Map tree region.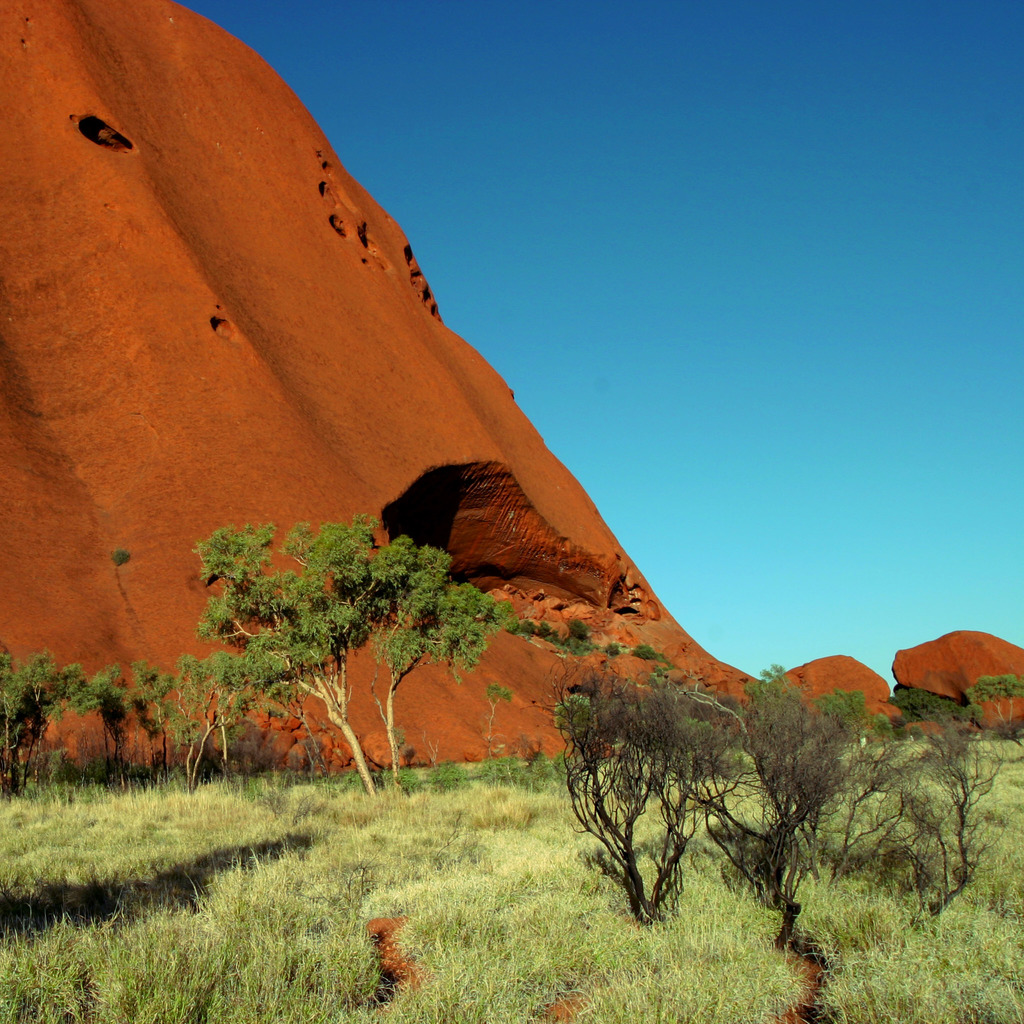
Mapped to rect(562, 674, 717, 927).
